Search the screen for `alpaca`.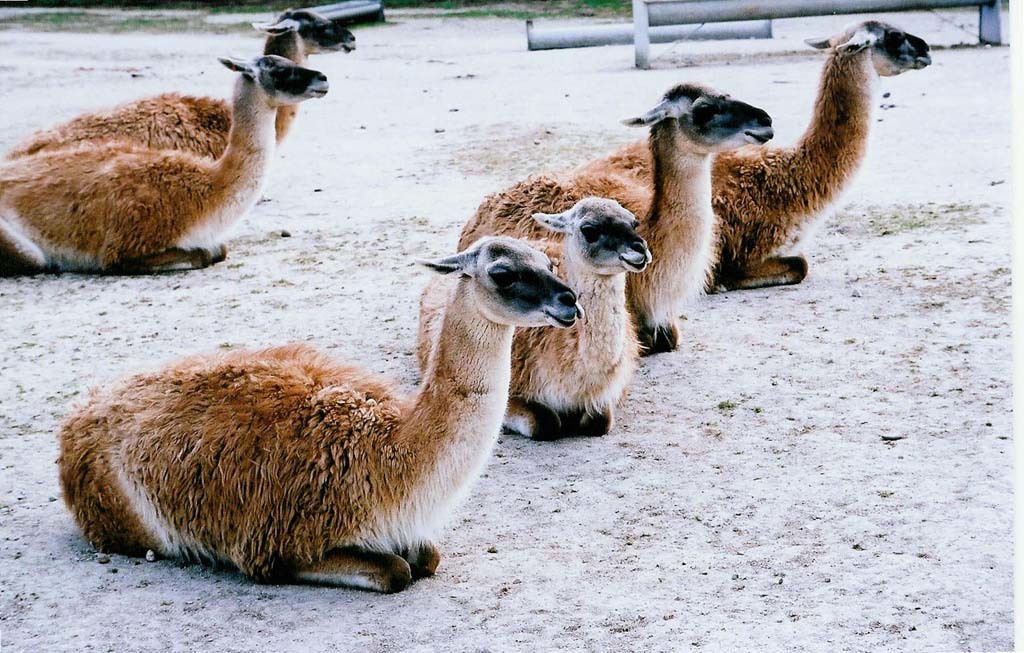
Found at 413, 193, 654, 443.
